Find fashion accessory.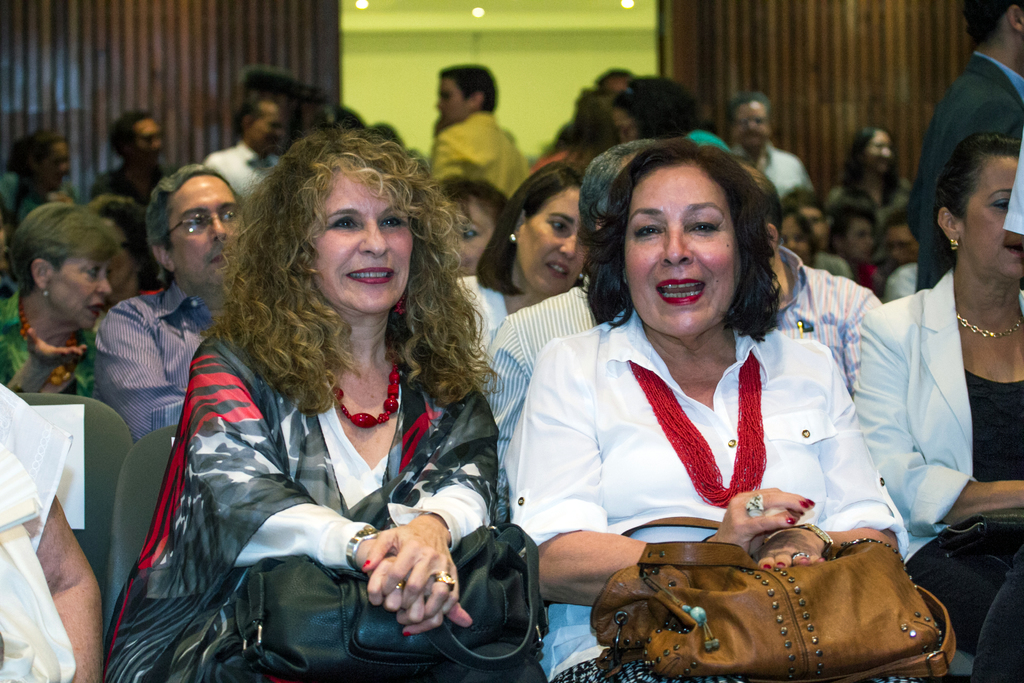
box=[574, 270, 589, 283].
